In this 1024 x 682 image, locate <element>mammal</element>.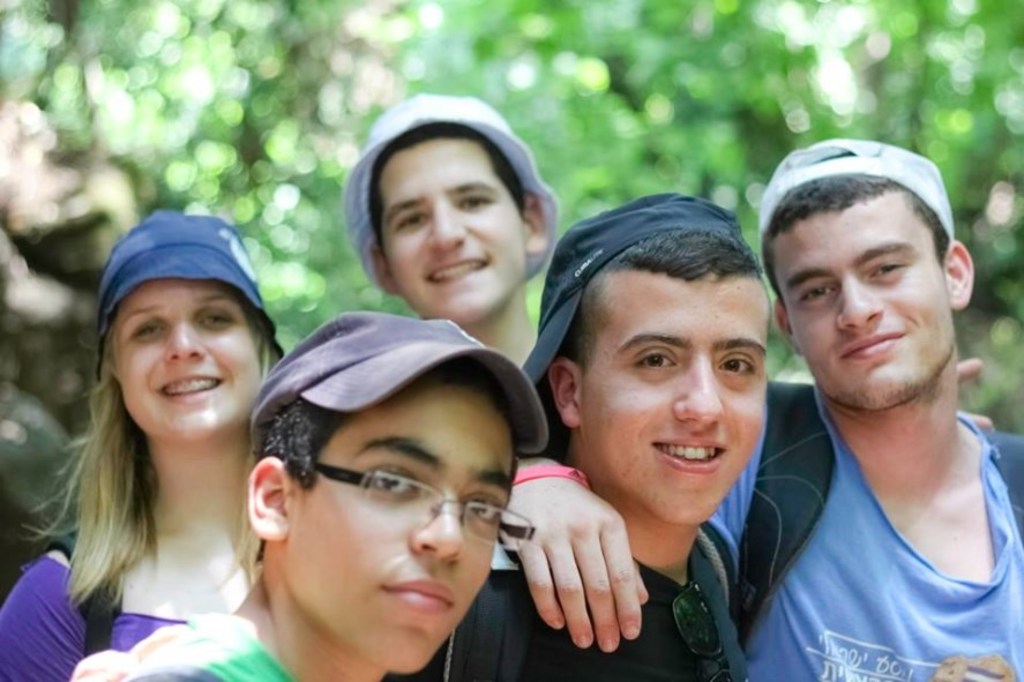
Bounding box: rect(335, 89, 562, 467).
